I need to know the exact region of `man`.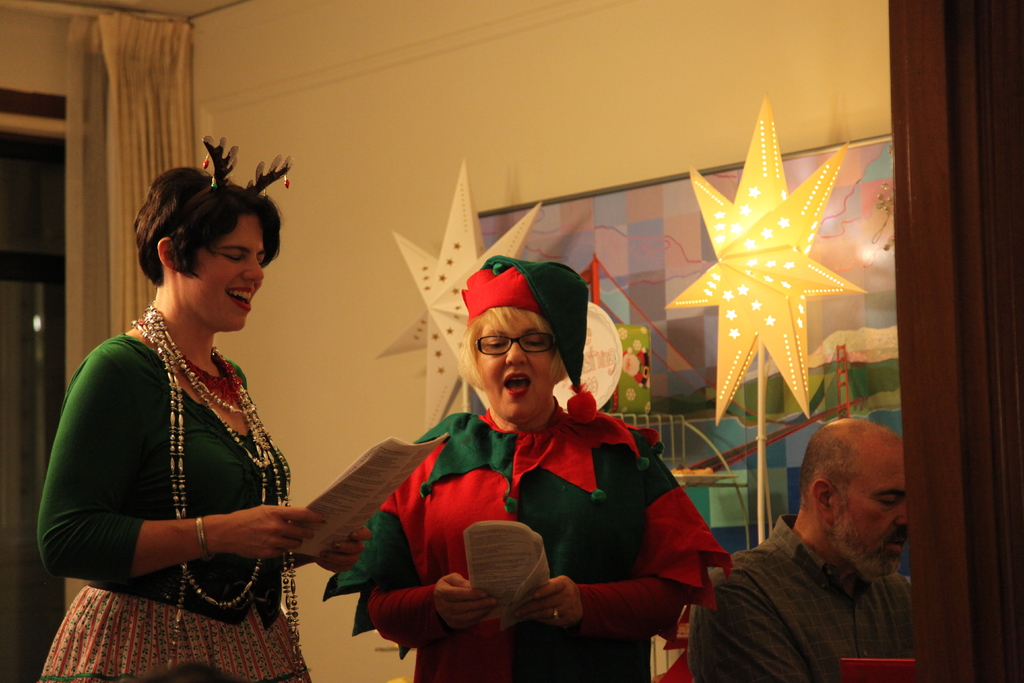
Region: x1=691, y1=418, x2=940, y2=673.
